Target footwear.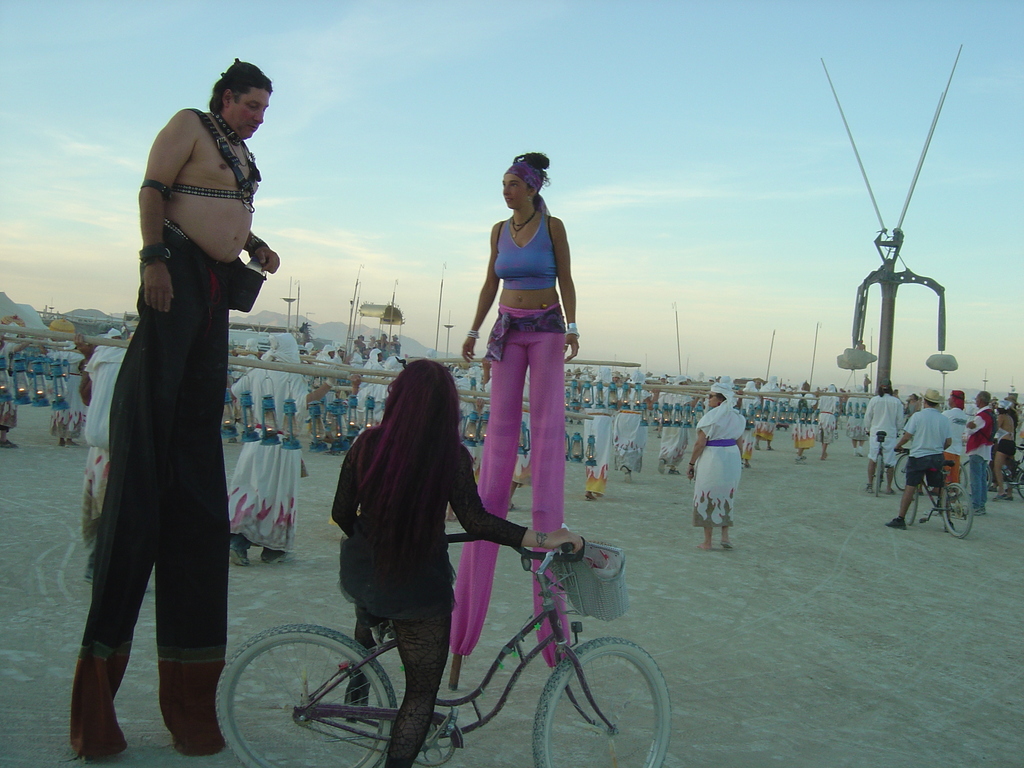
Target region: x1=746 y1=463 x2=753 y2=468.
